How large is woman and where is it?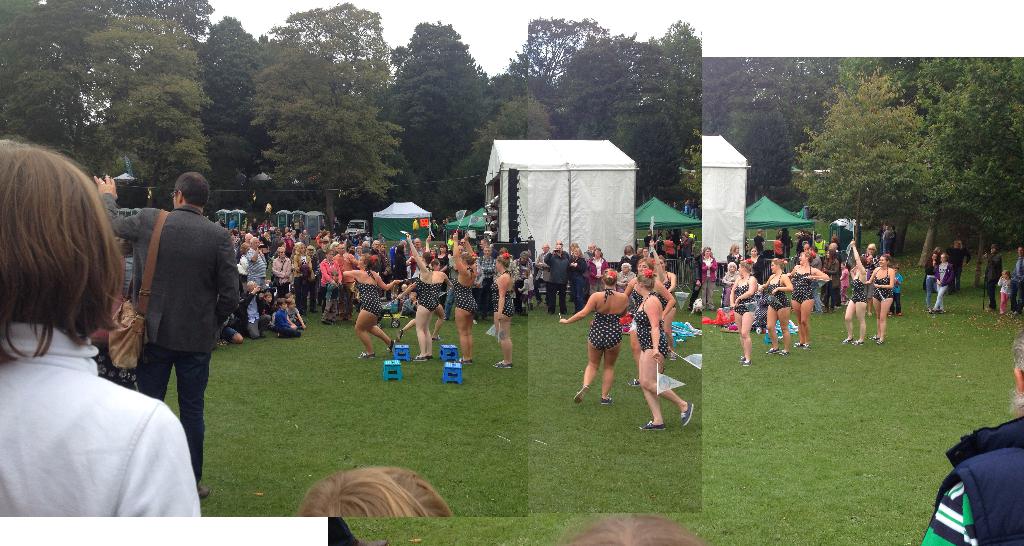
Bounding box: 722/262/741/310.
